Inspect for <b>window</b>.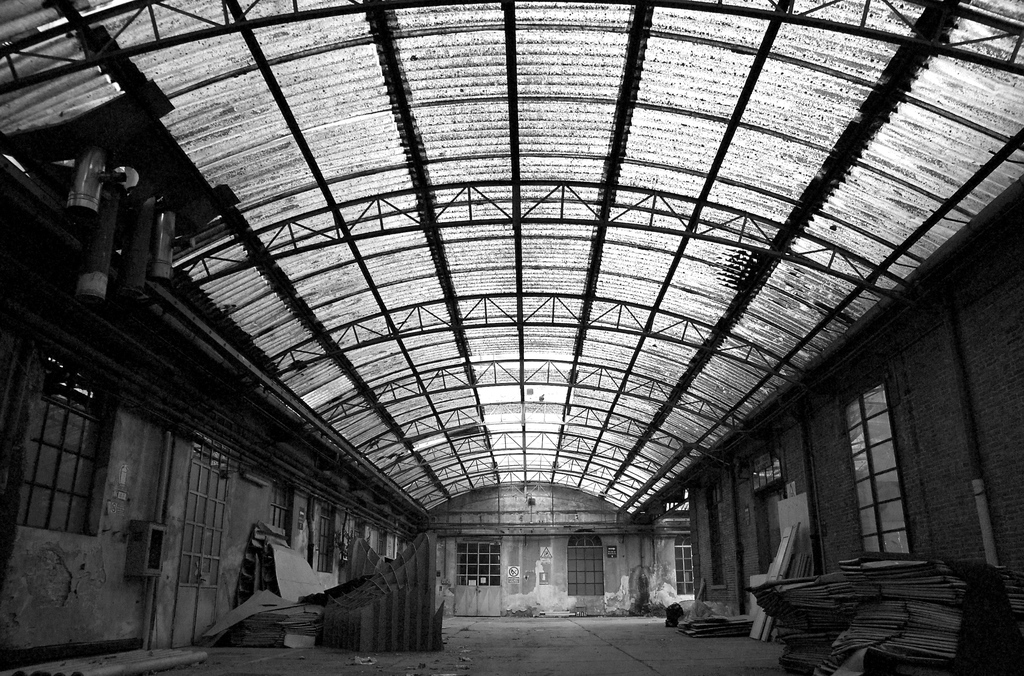
Inspection: 453, 537, 506, 579.
